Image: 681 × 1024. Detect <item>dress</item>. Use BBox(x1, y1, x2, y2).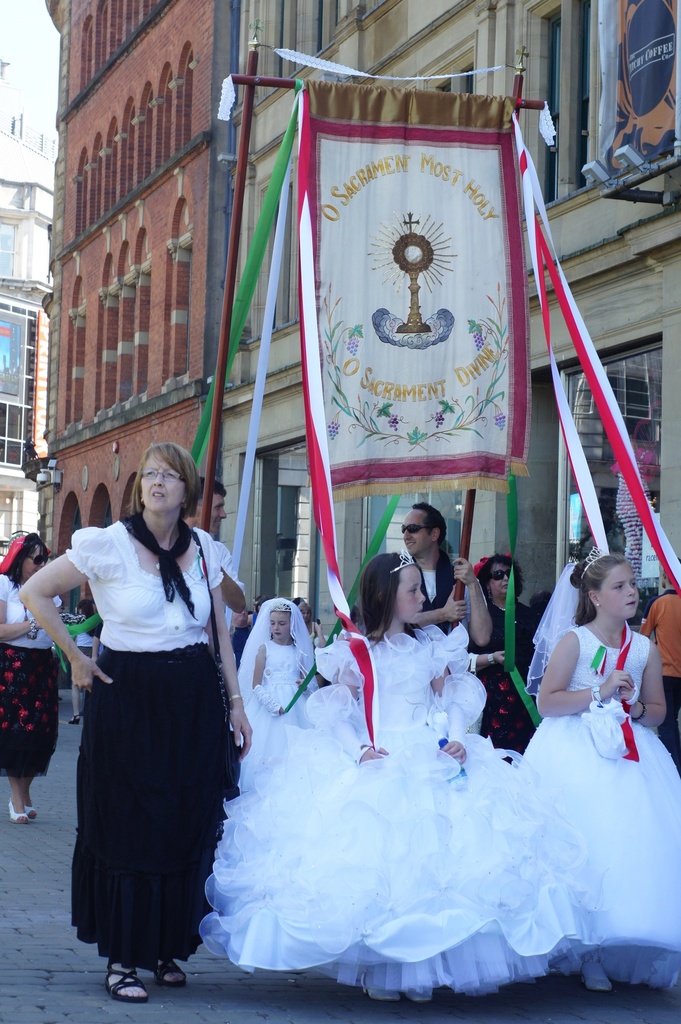
BBox(74, 519, 242, 968).
